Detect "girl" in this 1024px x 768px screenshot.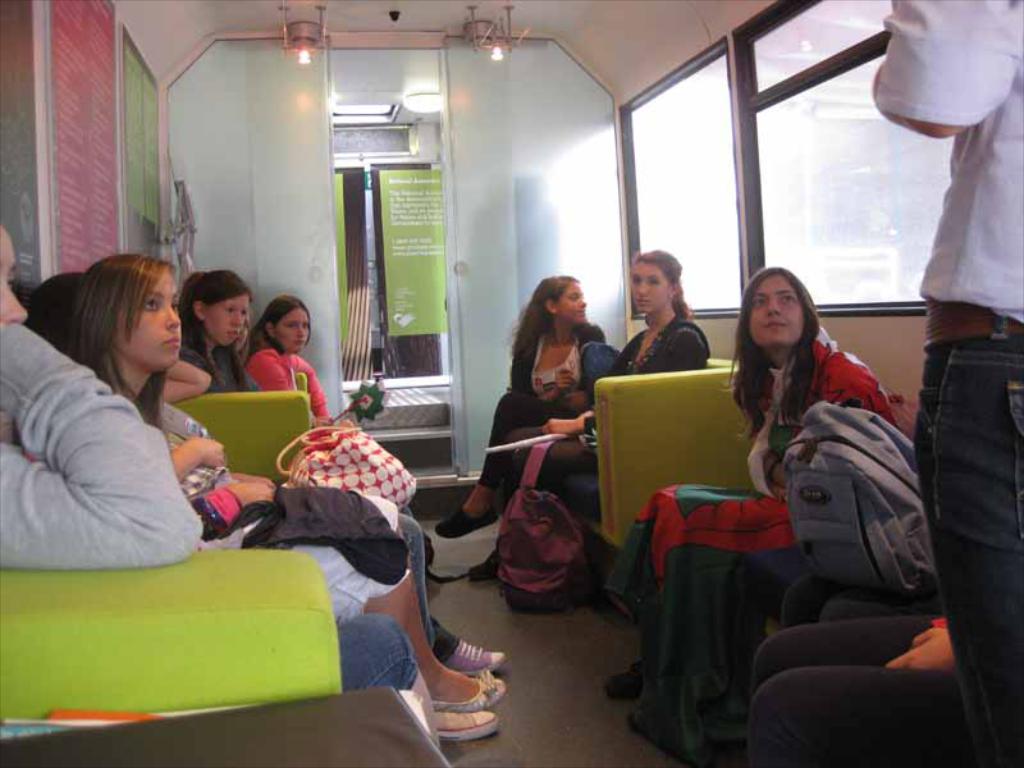
Detection: crop(238, 296, 338, 422).
